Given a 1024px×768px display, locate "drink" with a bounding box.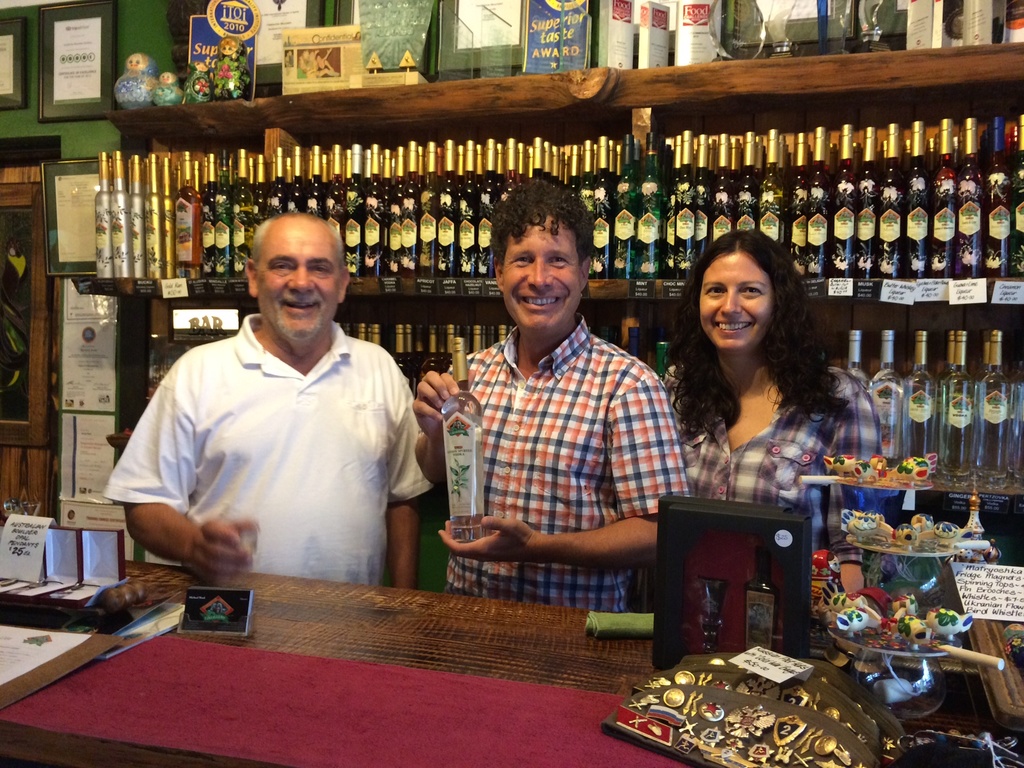
Located: [x1=204, y1=180, x2=217, y2=273].
